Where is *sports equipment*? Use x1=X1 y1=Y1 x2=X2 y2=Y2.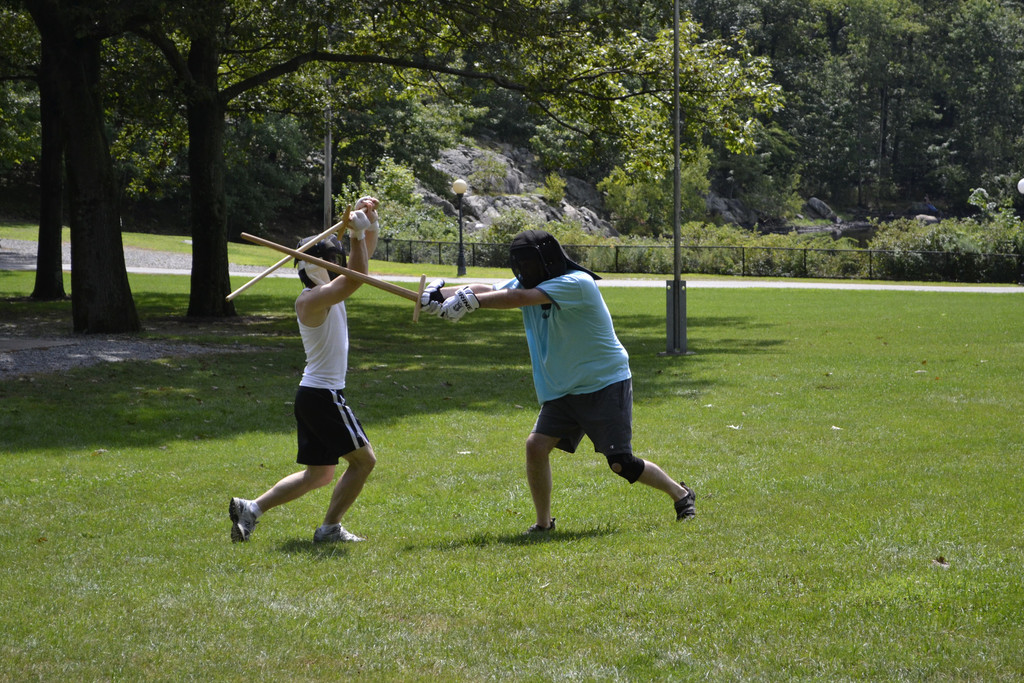
x1=506 y1=227 x2=601 y2=288.
